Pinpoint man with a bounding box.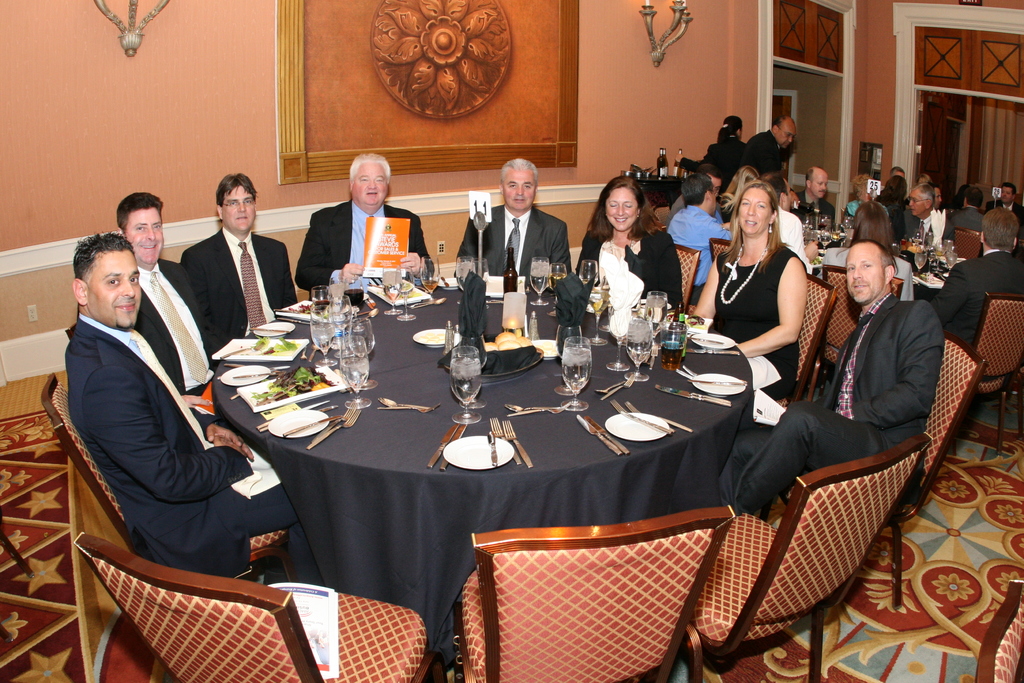
detection(911, 176, 948, 222).
